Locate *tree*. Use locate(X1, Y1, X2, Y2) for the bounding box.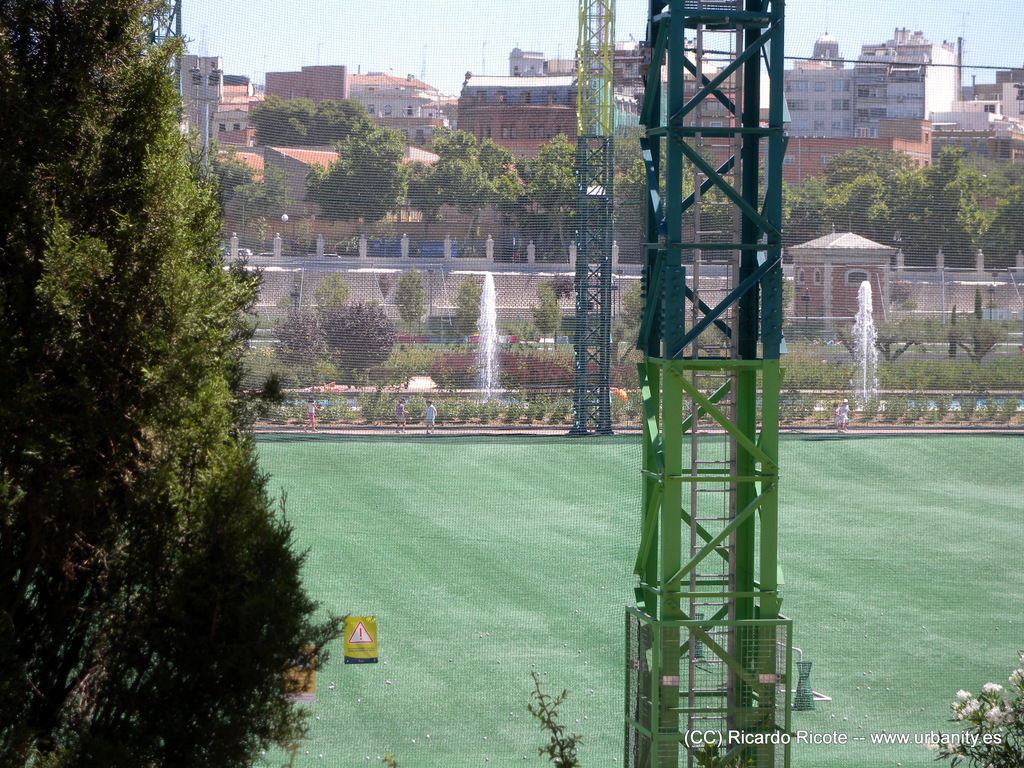
locate(971, 289, 984, 324).
